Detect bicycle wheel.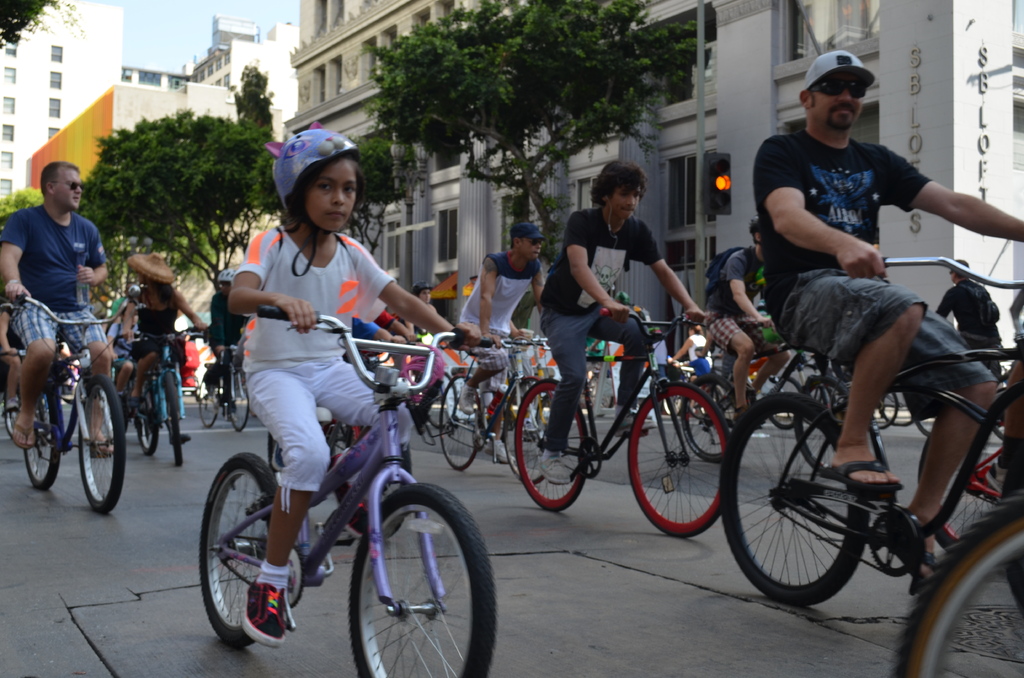
Detected at (684,373,742,462).
